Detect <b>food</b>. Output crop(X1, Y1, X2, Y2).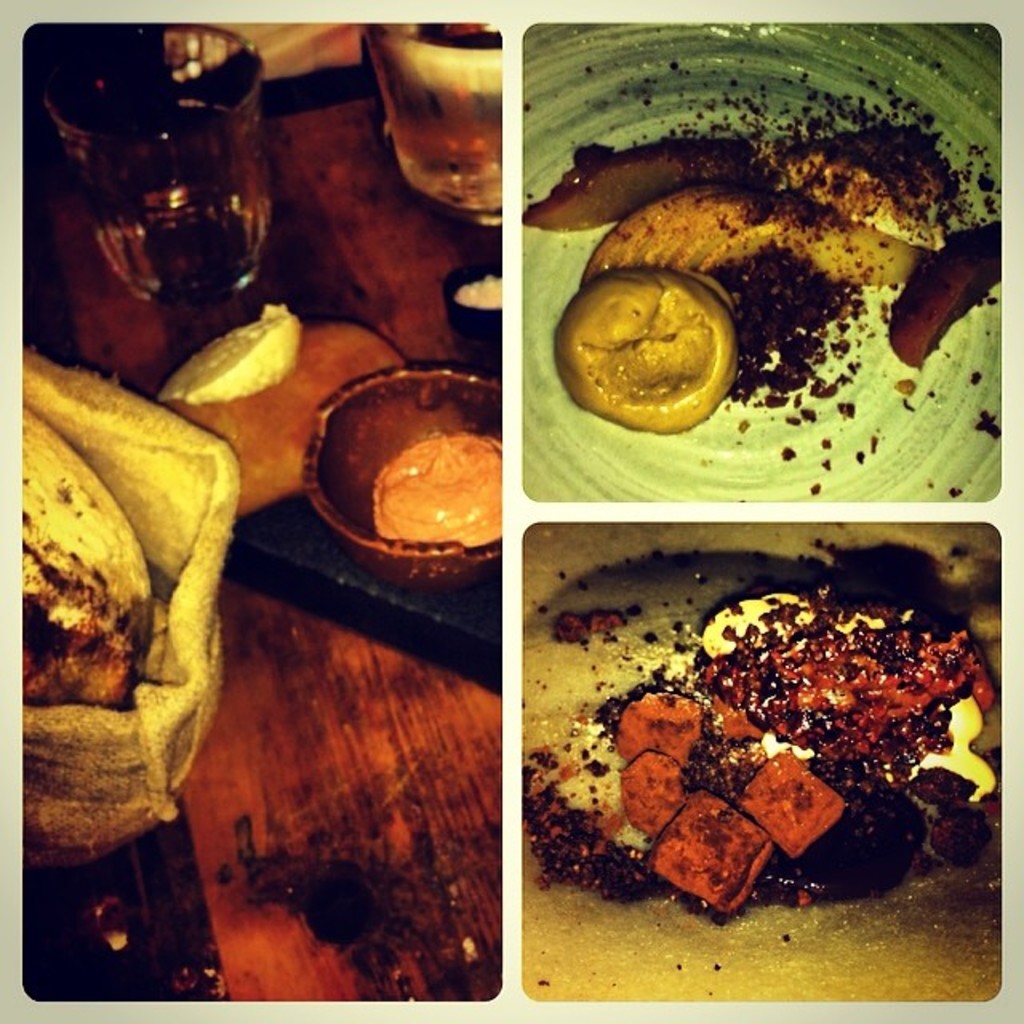
crop(370, 432, 506, 542).
